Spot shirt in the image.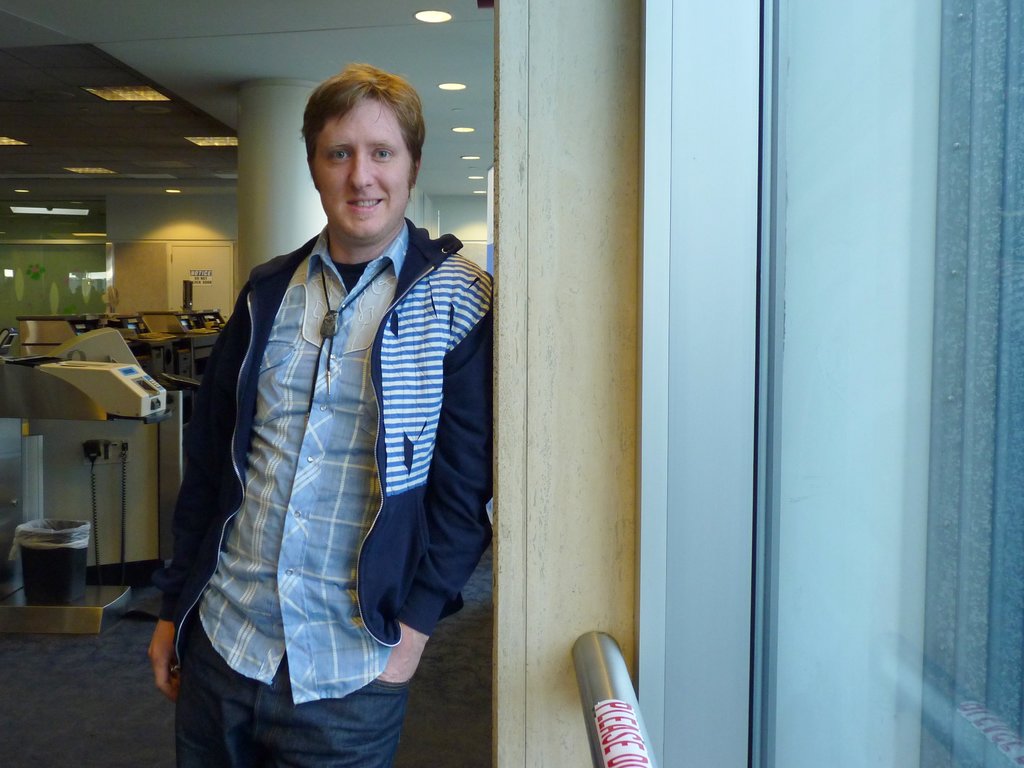
shirt found at 156/151/479/723.
